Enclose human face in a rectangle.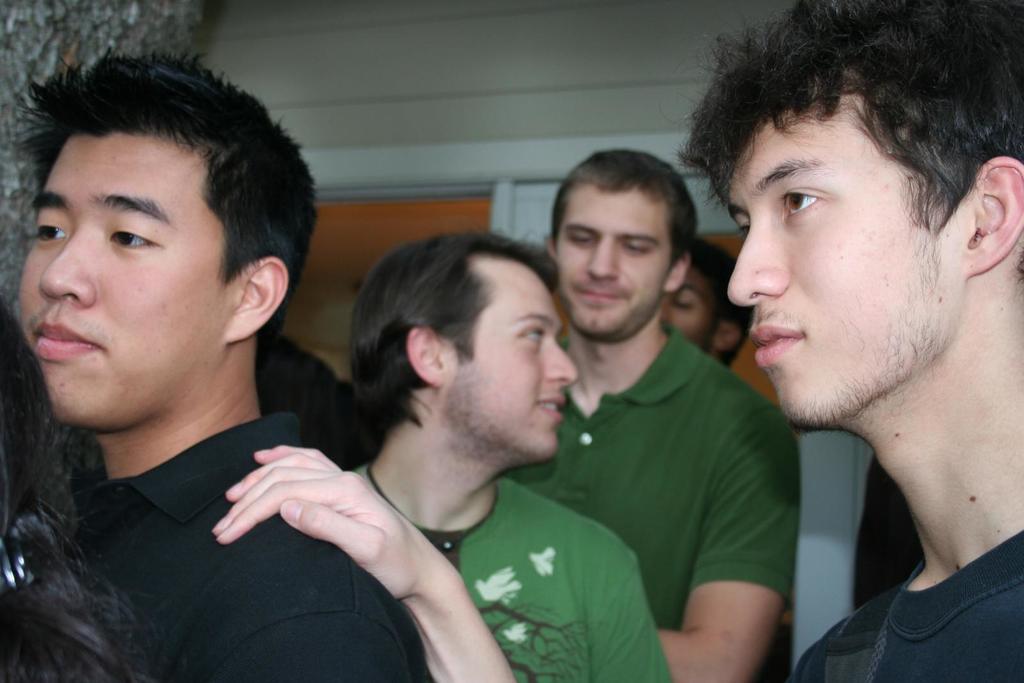
[449, 268, 577, 456].
